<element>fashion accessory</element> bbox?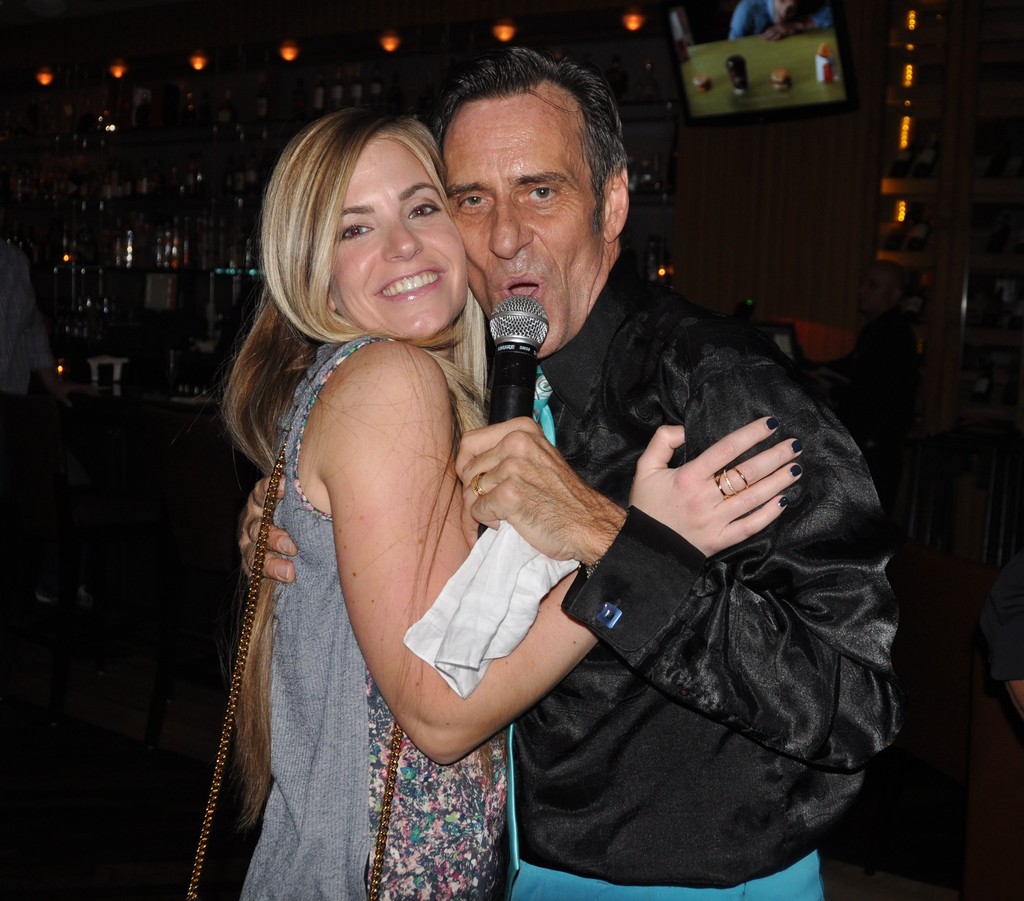
762, 414, 783, 430
